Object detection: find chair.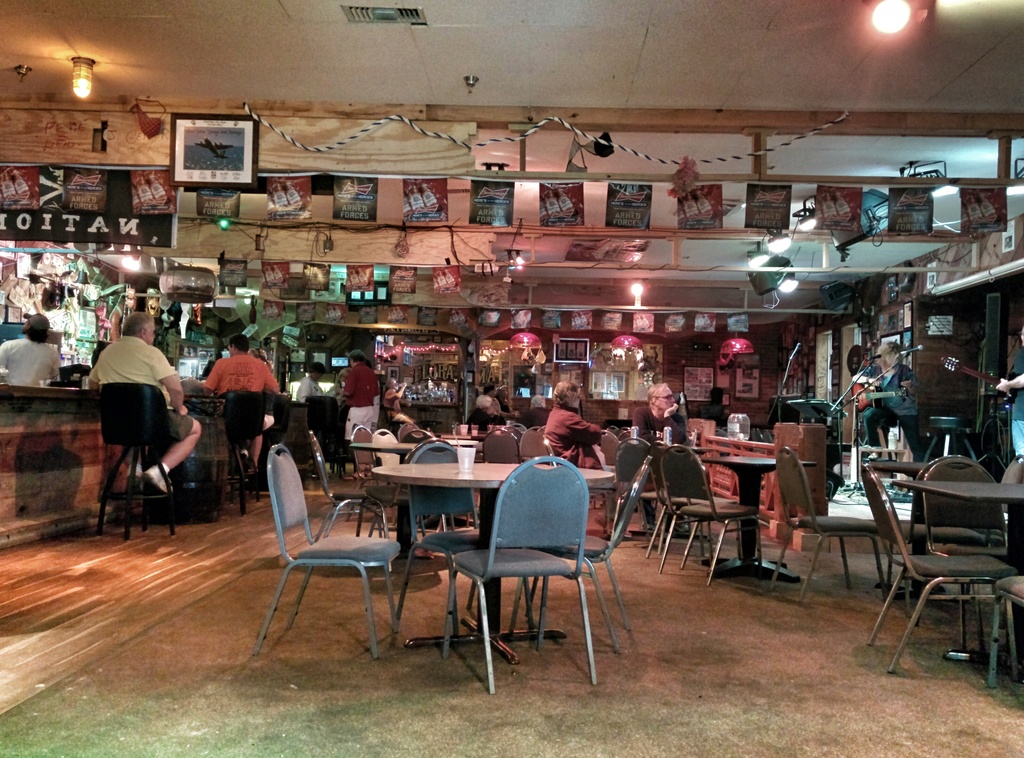
<box>402,435,453,537</box>.
